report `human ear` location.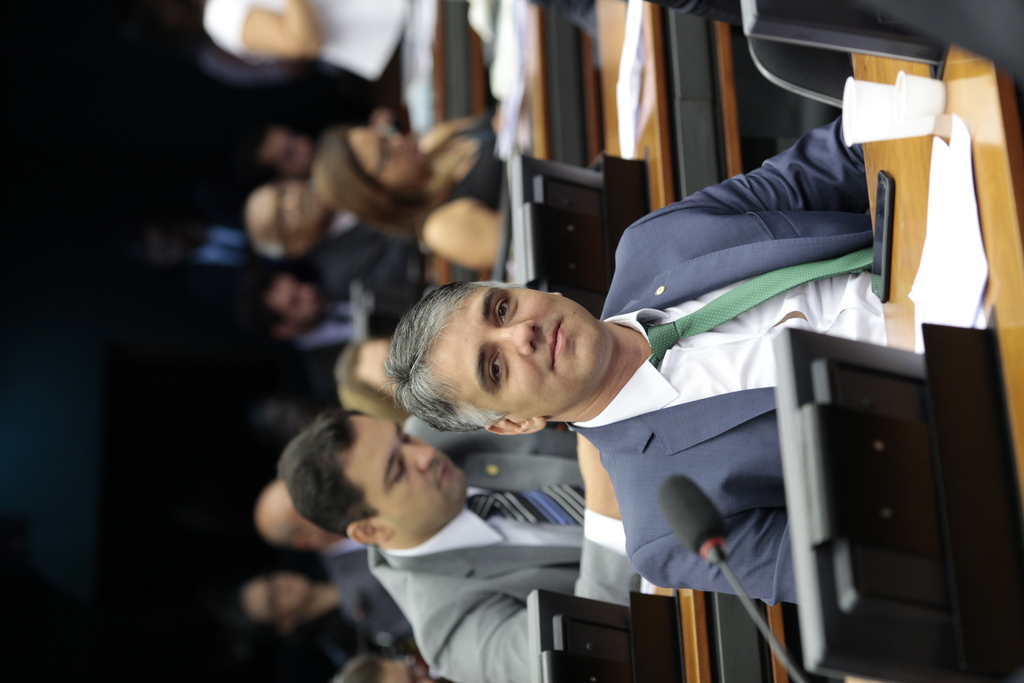
Report: box=[488, 418, 546, 439].
